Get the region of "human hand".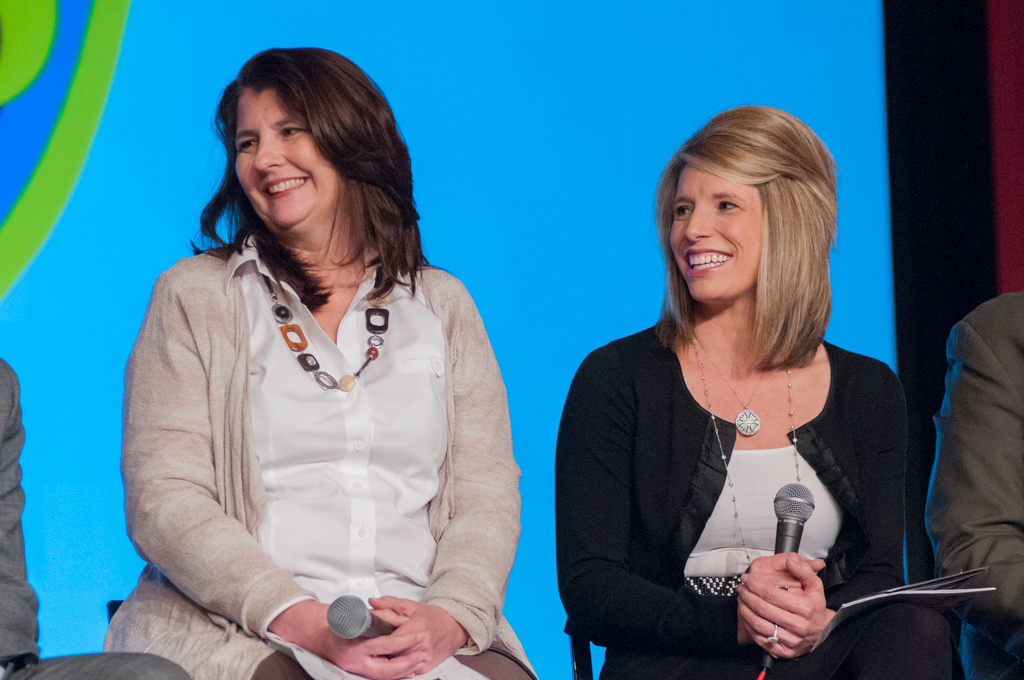
crop(738, 551, 829, 650).
